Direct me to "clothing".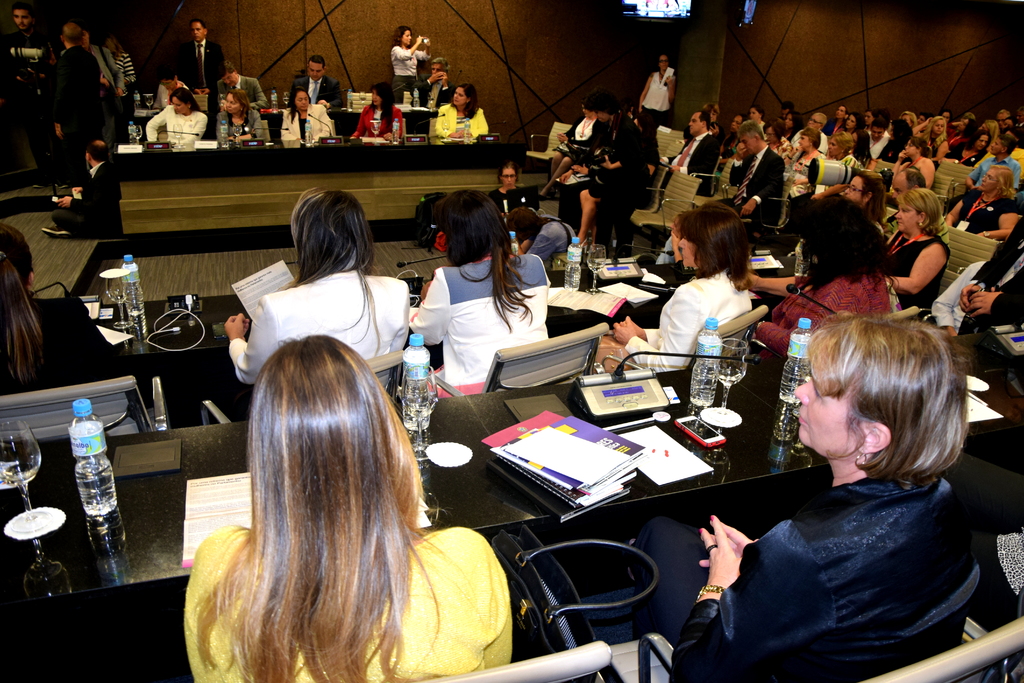
Direction: (x1=1014, y1=150, x2=1023, y2=177).
